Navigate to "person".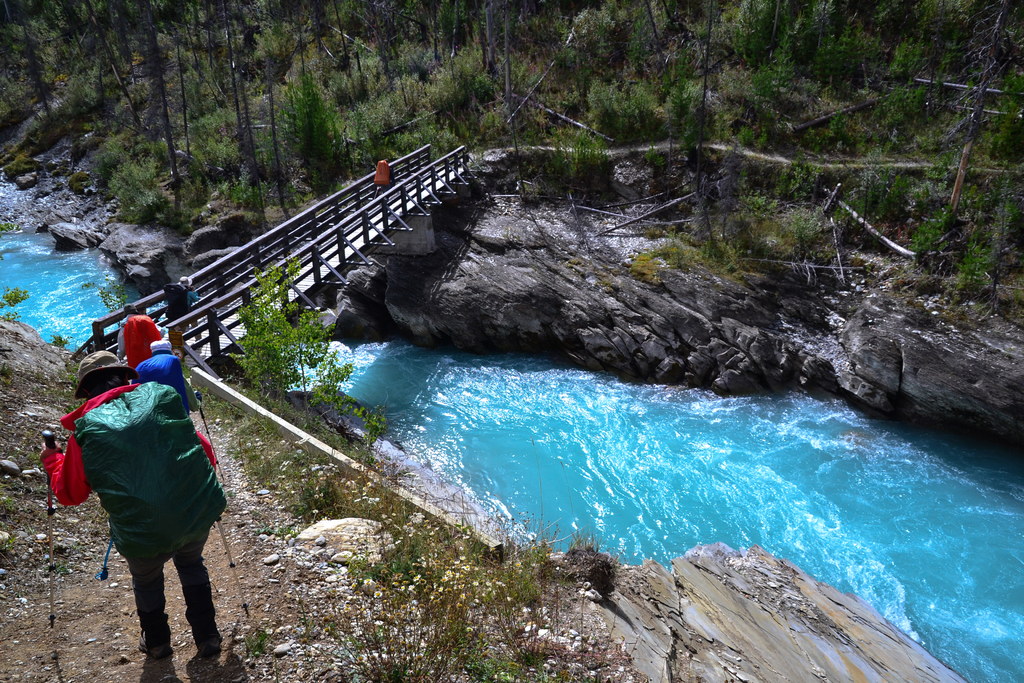
Navigation target: detection(374, 159, 397, 199).
